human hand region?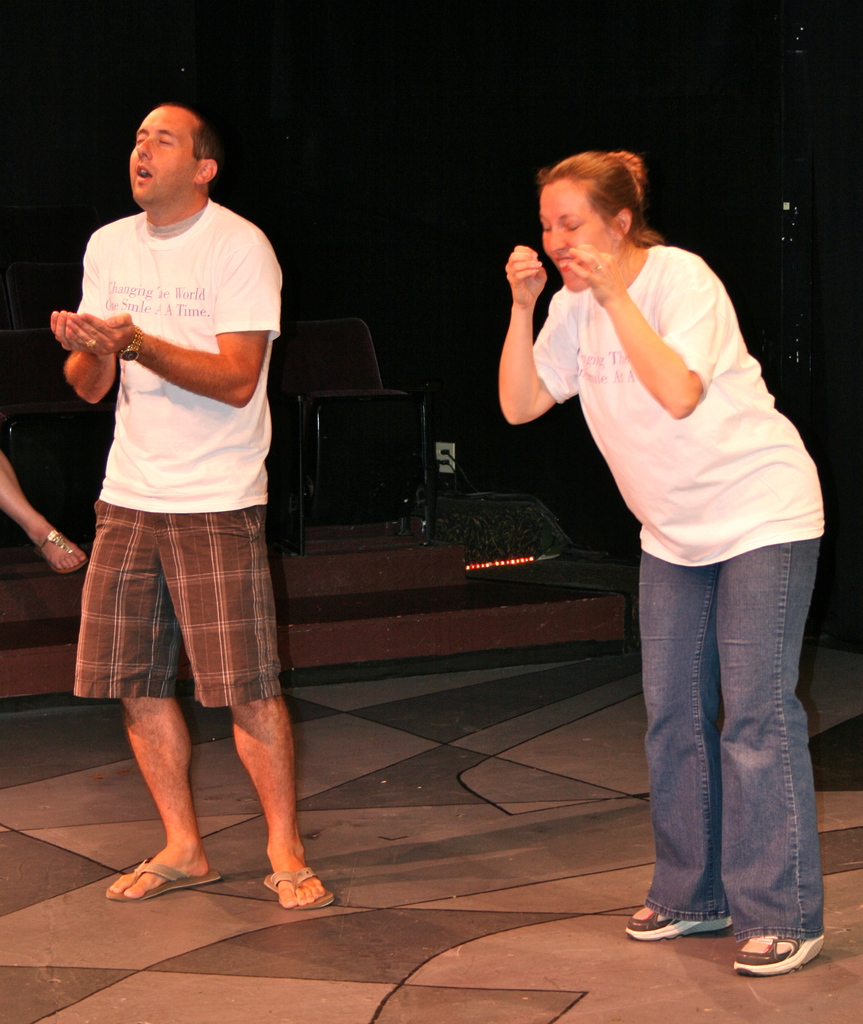
detection(33, 275, 136, 384)
